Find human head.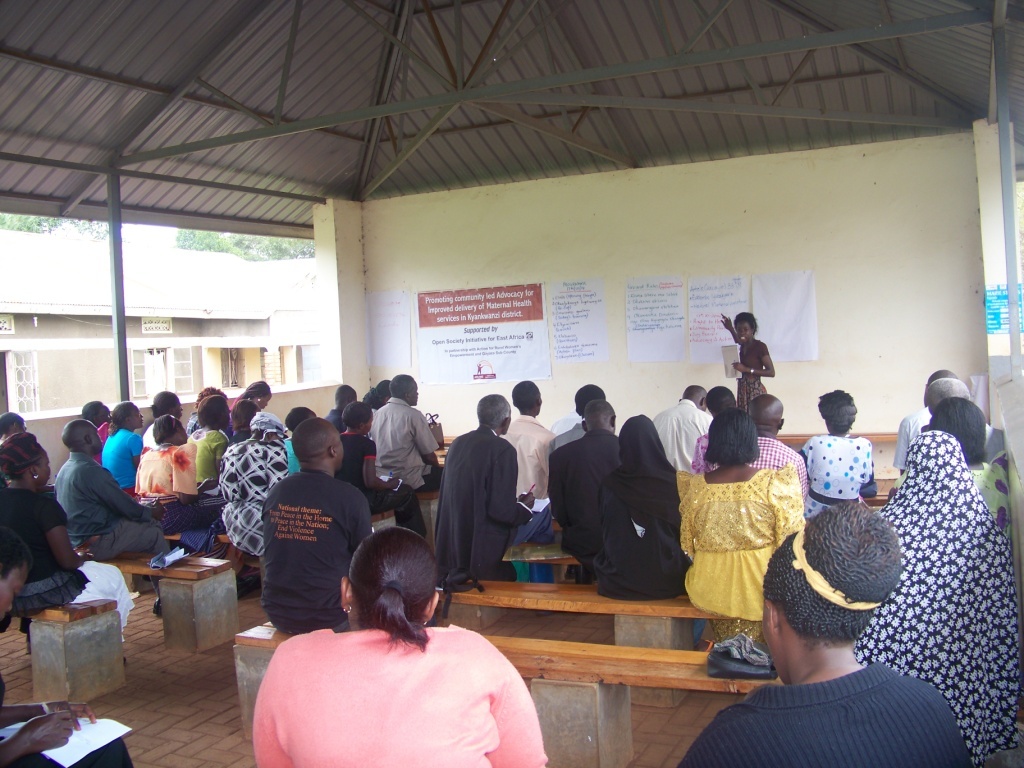
617 410 664 463.
